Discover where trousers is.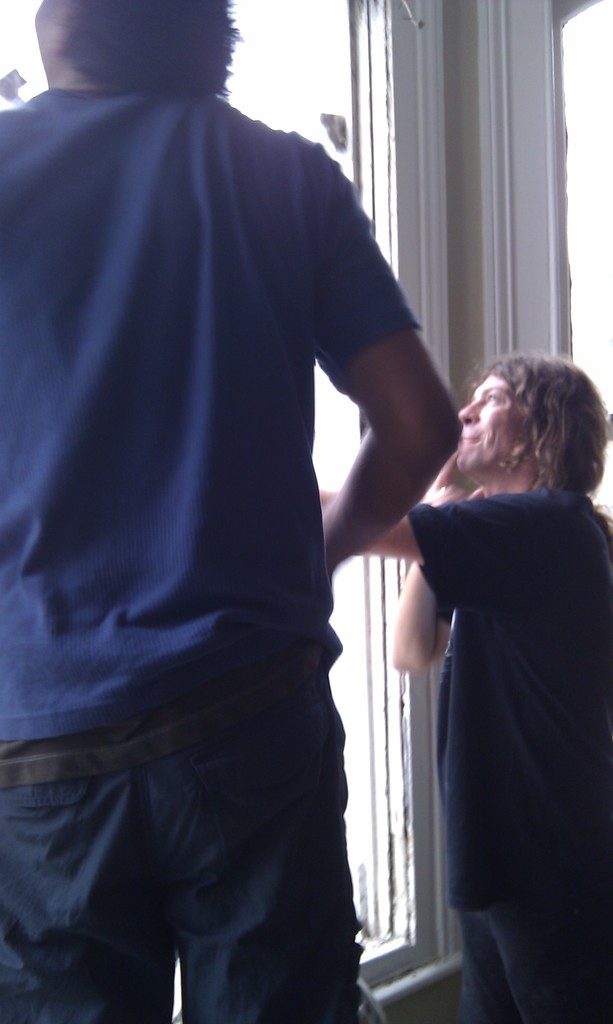
Discovered at BBox(457, 890, 602, 1023).
